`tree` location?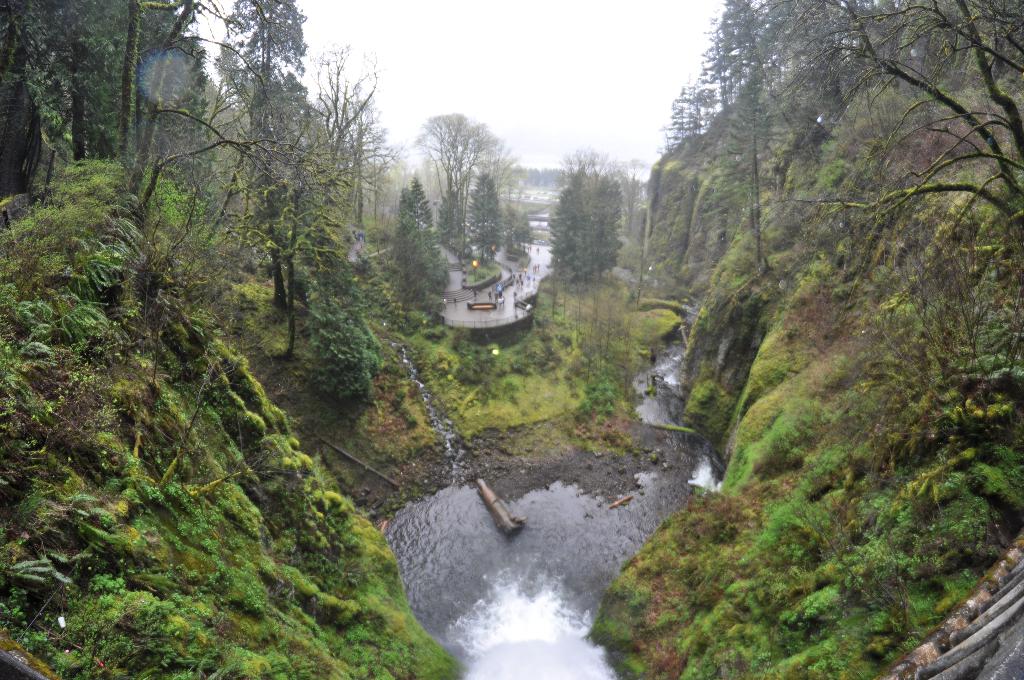
745,0,1023,344
